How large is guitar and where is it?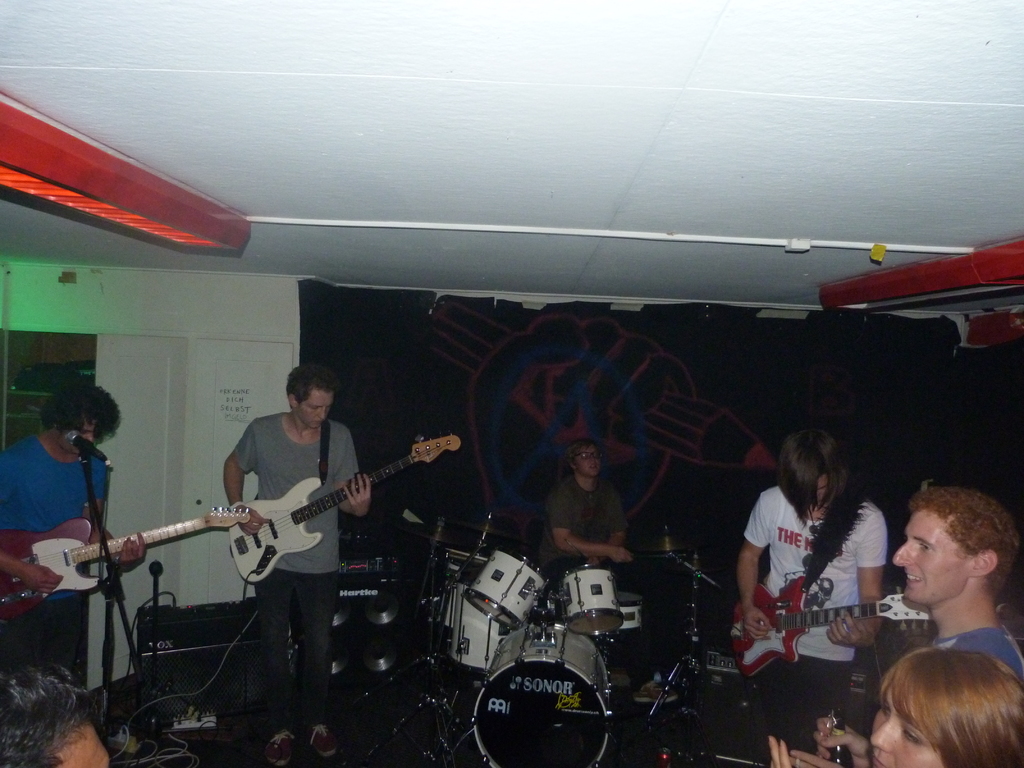
Bounding box: <bbox>188, 459, 430, 591</bbox>.
